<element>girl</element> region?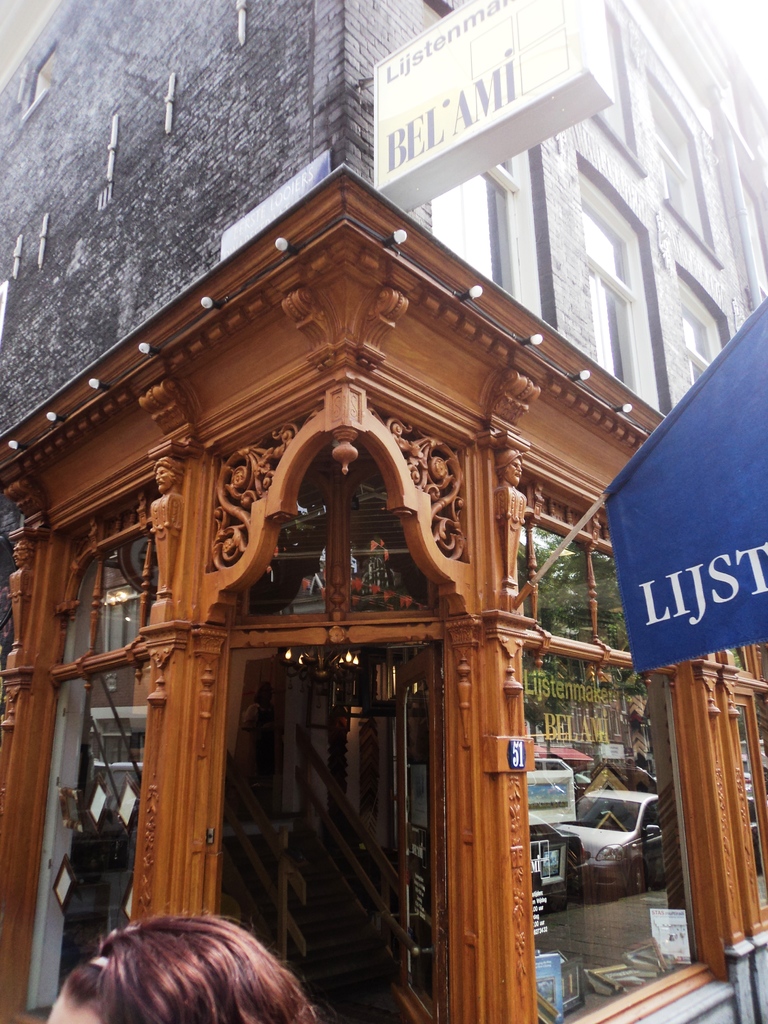
{"left": 47, "top": 913, "right": 325, "bottom": 1023}
